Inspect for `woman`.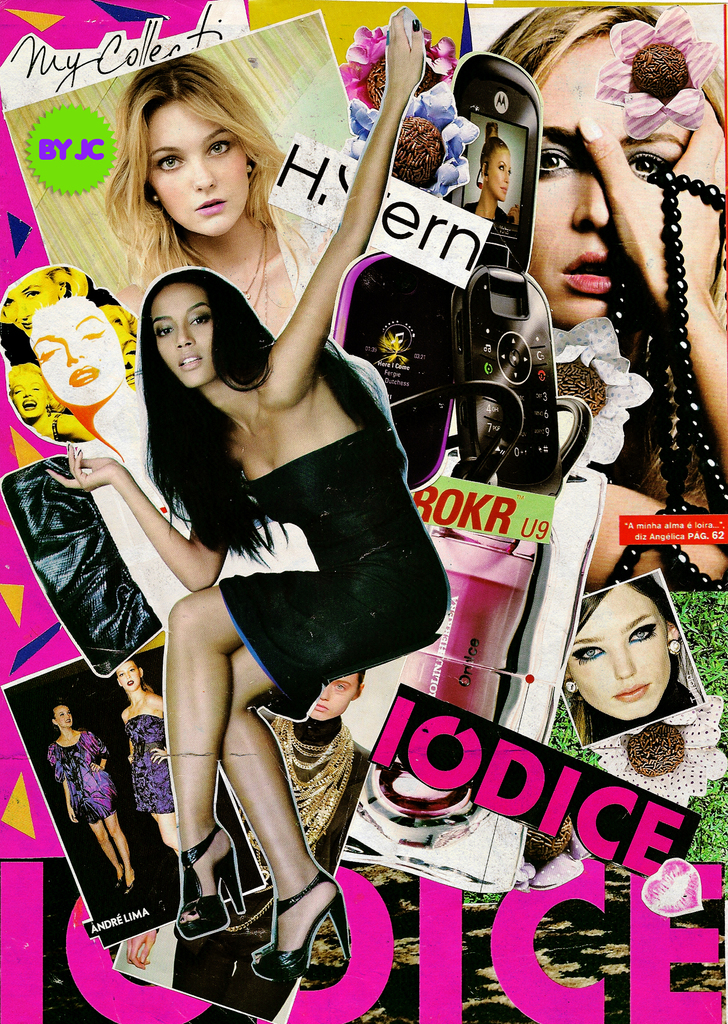
Inspection: region(38, 12, 447, 986).
